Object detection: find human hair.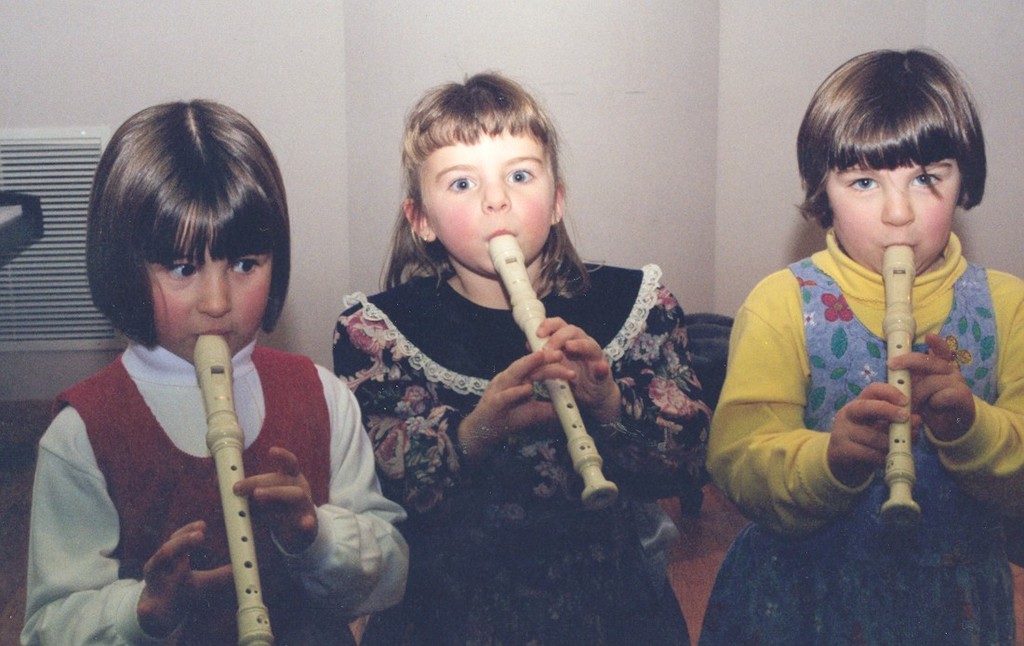
x1=77 y1=98 x2=283 y2=385.
